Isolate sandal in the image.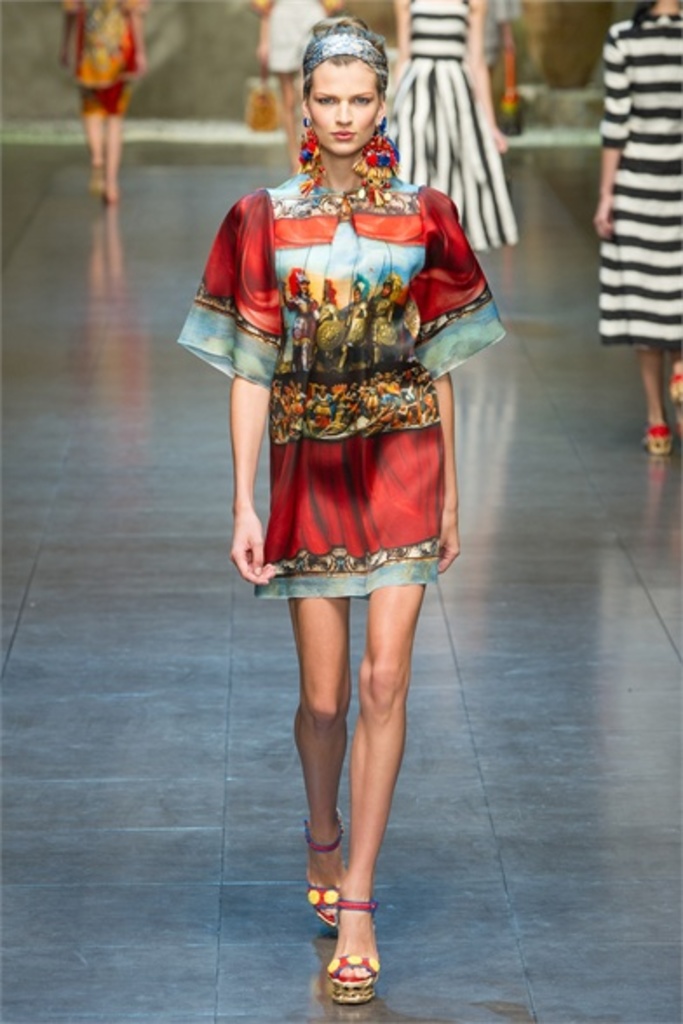
Isolated region: locate(321, 895, 378, 1005).
